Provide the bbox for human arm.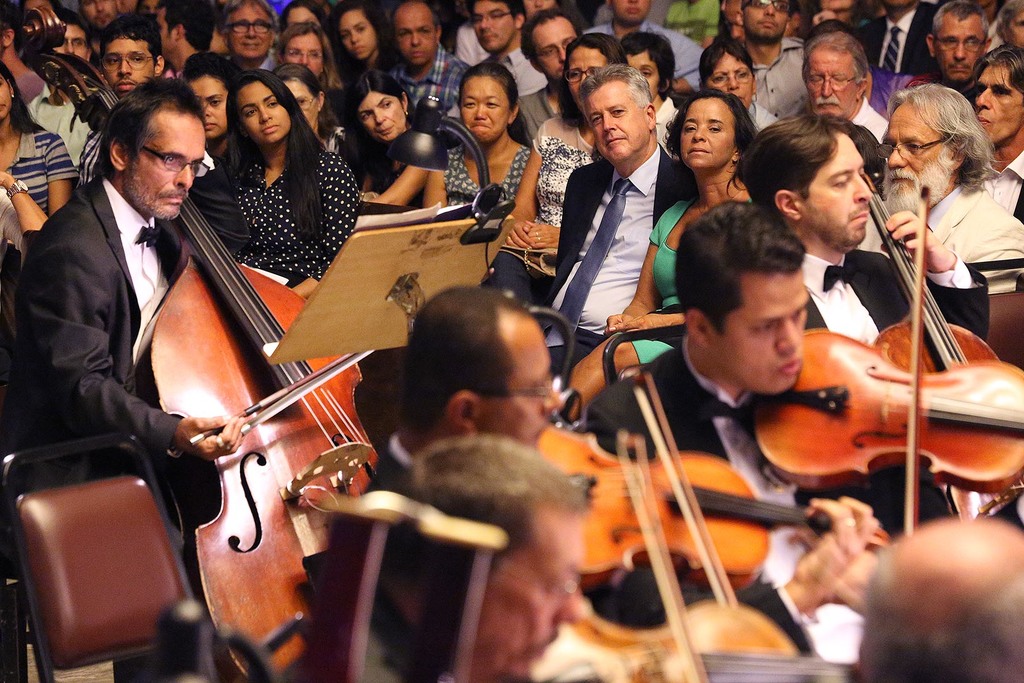
<box>7,163,32,226</box>.
